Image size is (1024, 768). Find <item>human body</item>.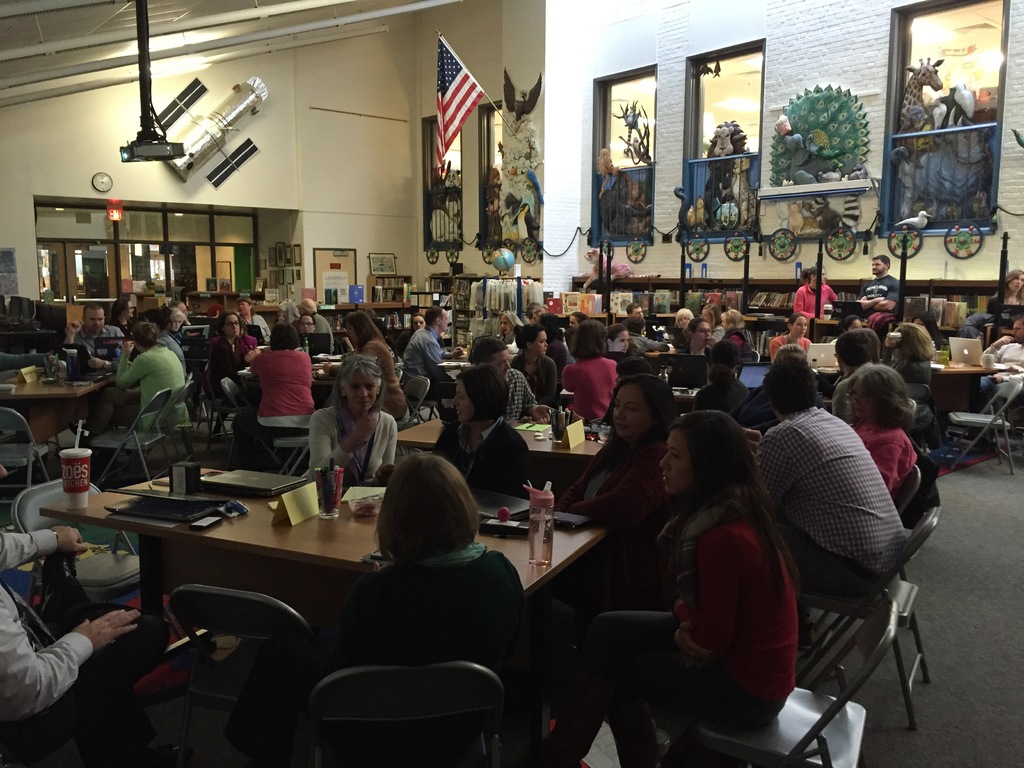
bbox=(884, 331, 940, 438).
